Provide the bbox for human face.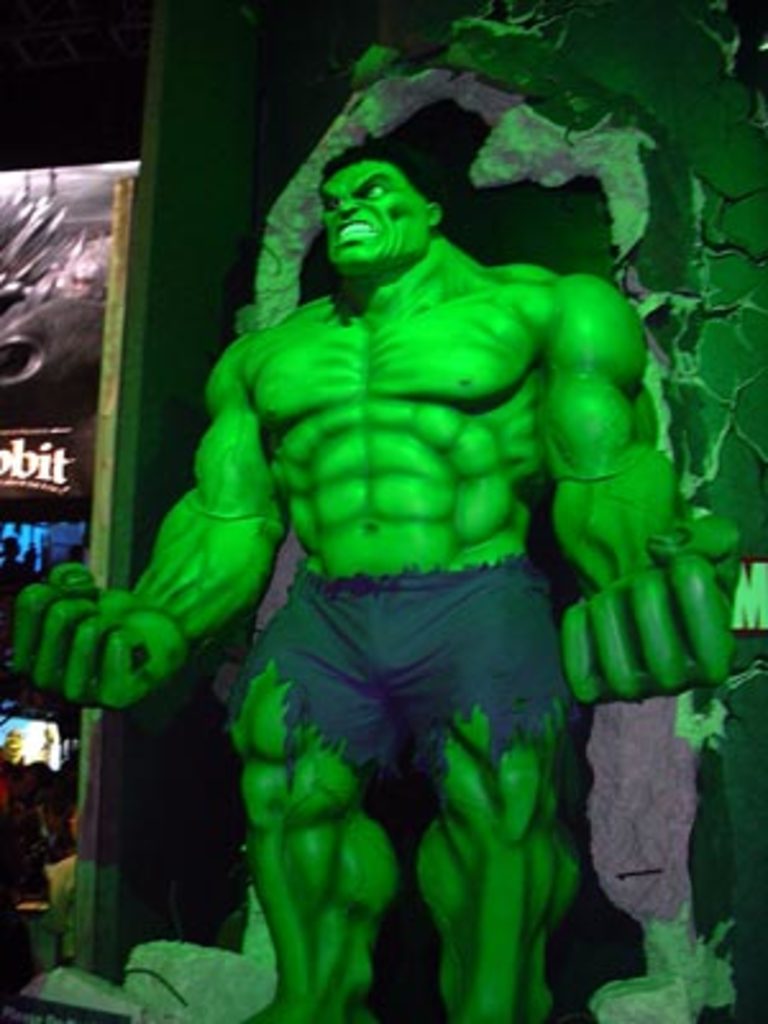
(x1=317, y1=164, x2=420, y2=264).
